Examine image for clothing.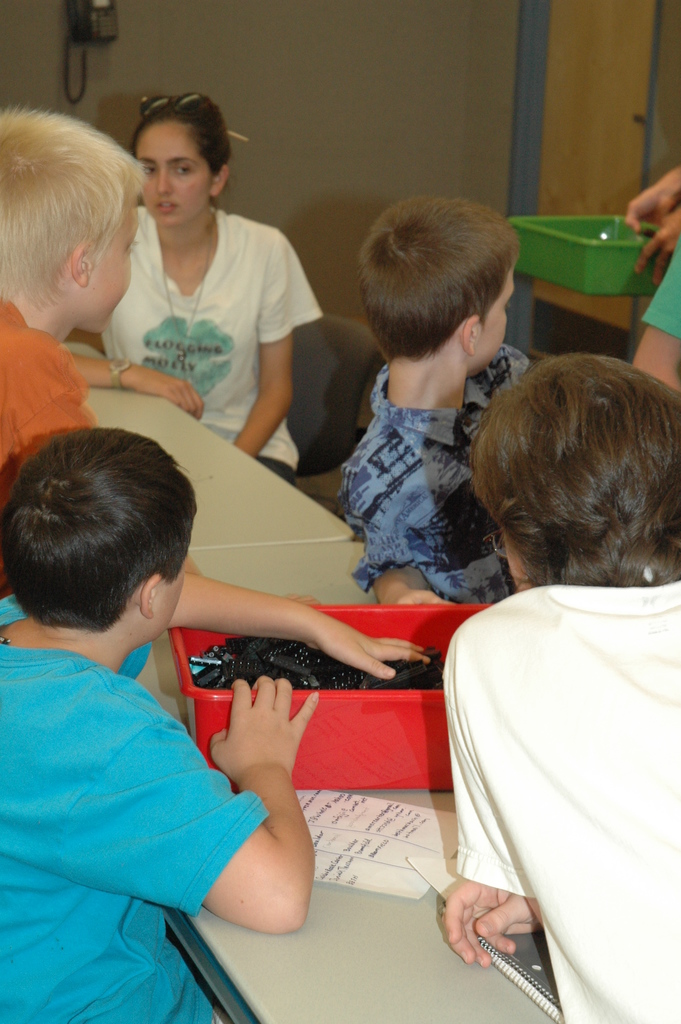
Examination result: <bbox>429, 531, 677, 1016</bbox>.
